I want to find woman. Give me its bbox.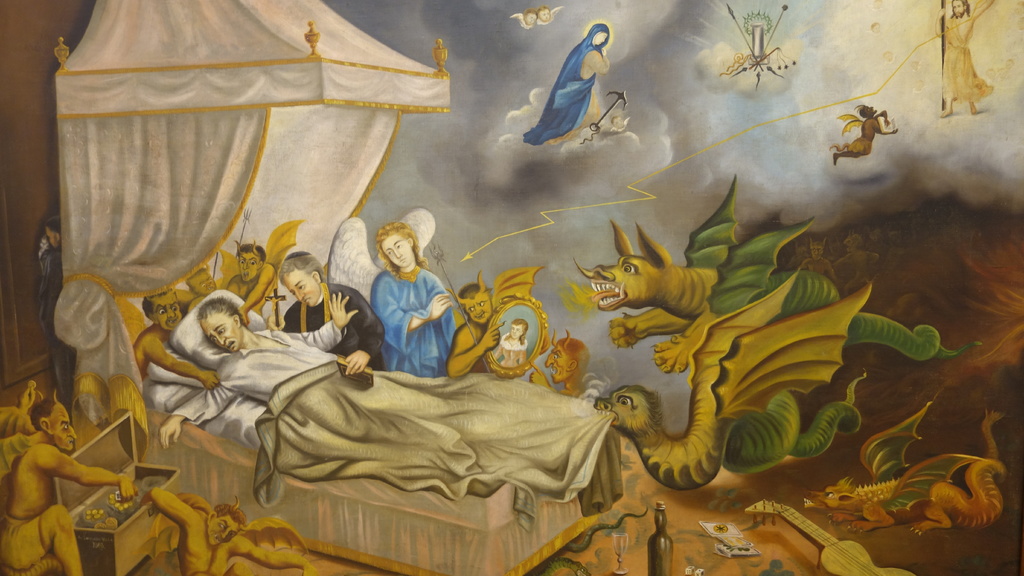
[left=521, top=24, right=611, bottom=143].
